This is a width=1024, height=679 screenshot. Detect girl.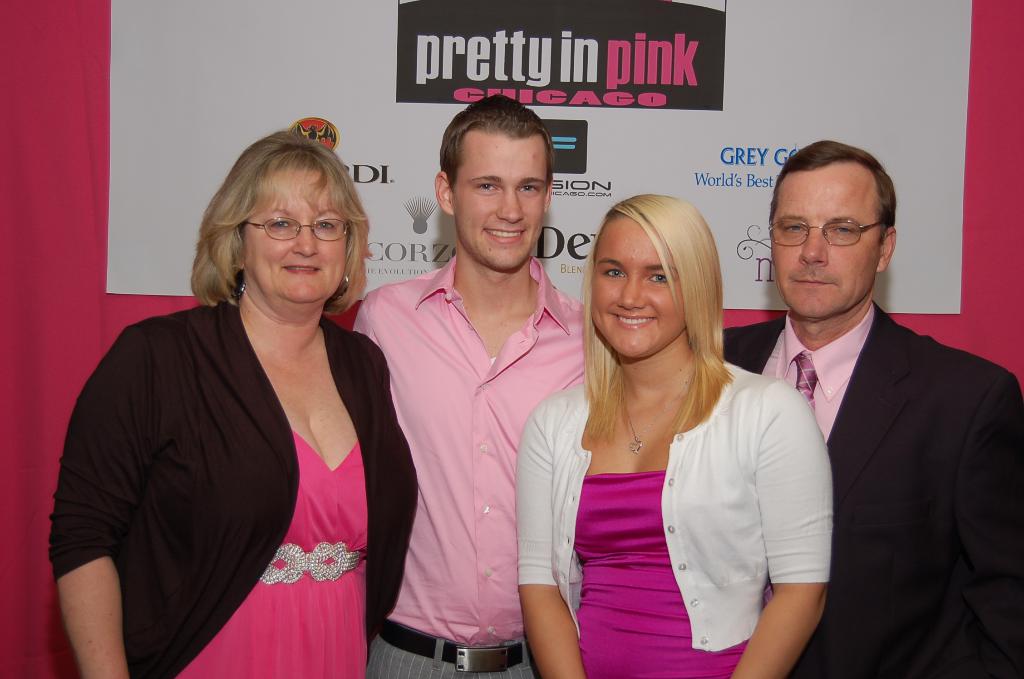
bbox=(44, 132, 413, 676).
